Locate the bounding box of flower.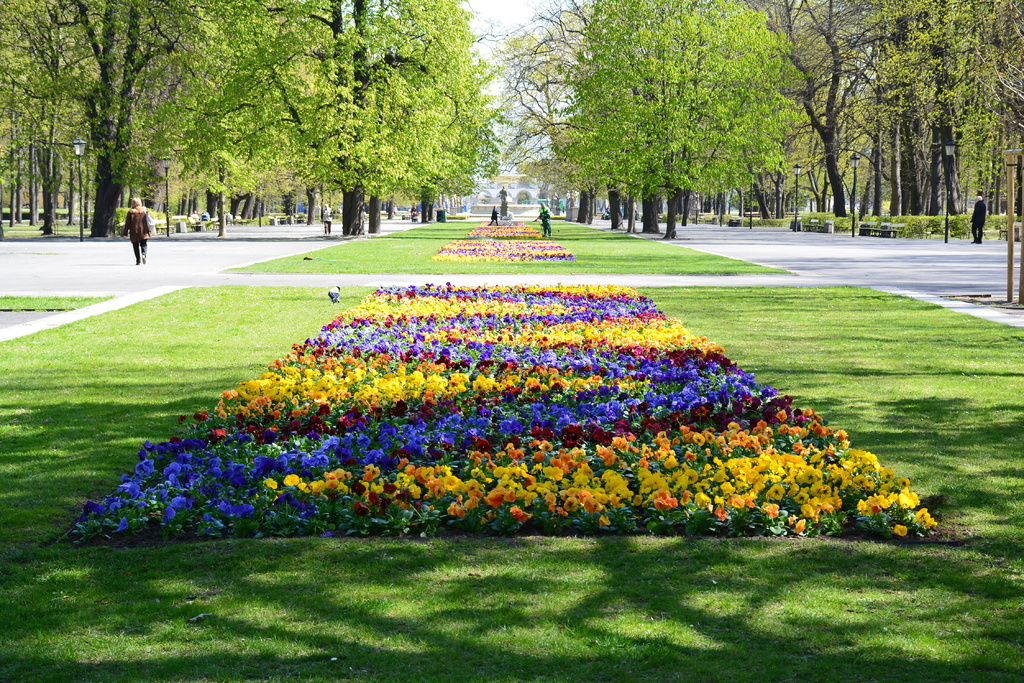
Bounding box: 897:488:918:506.
